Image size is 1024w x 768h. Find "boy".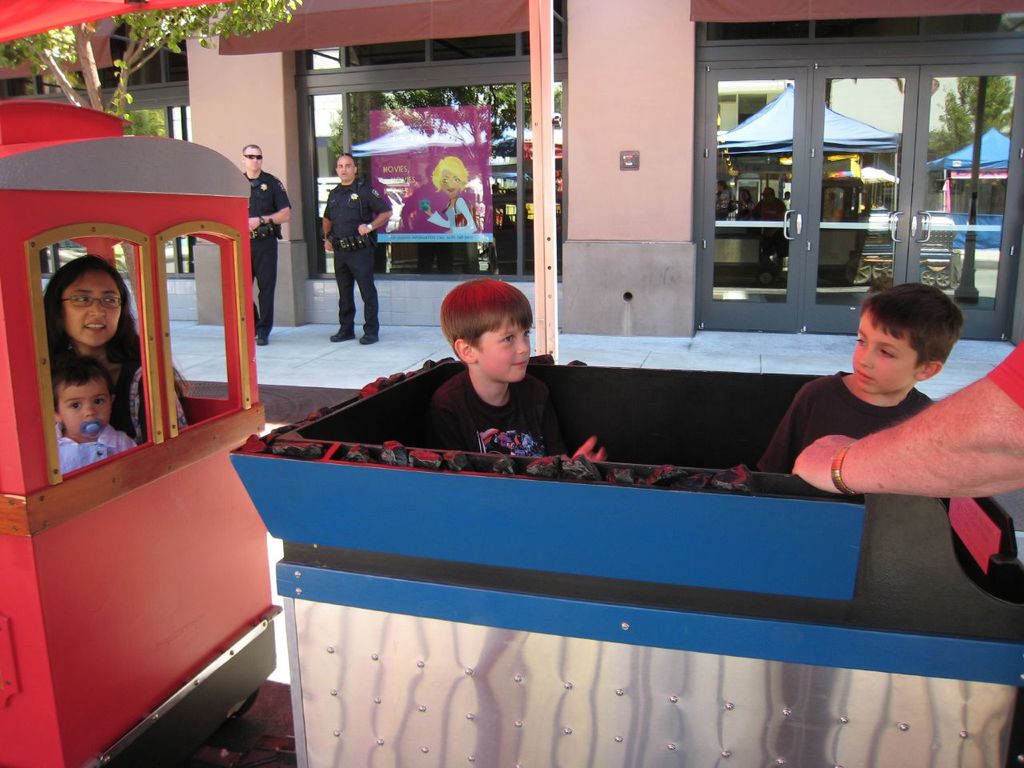
759:282:963:470.
